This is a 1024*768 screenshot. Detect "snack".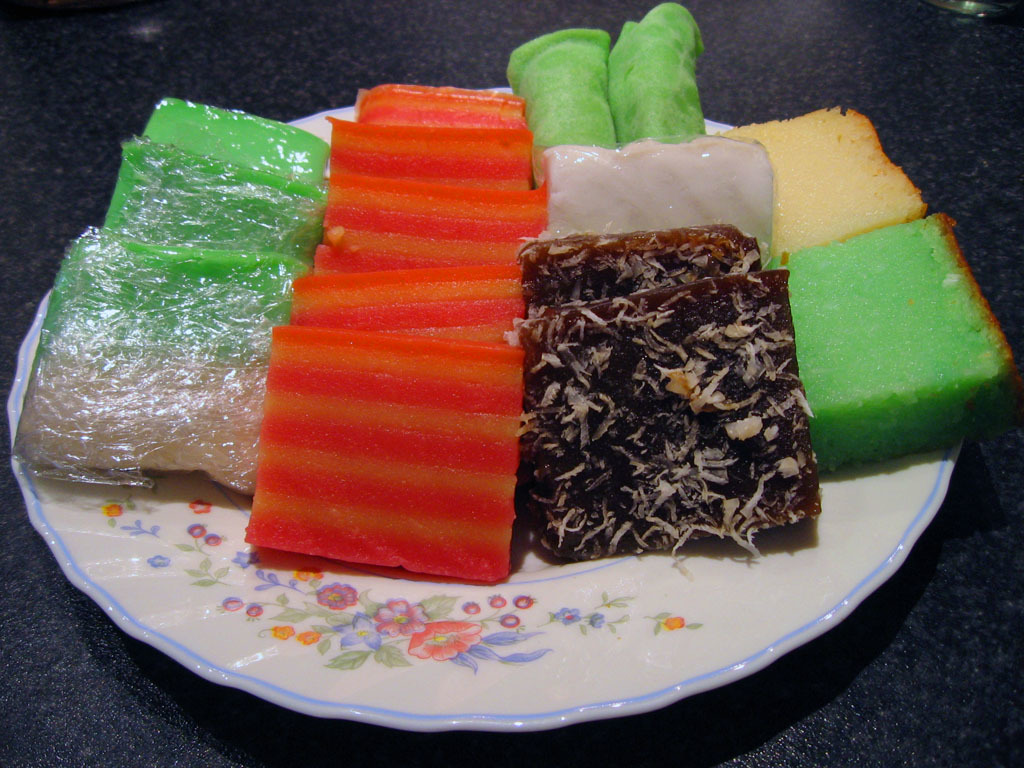
94,135,320,257.
